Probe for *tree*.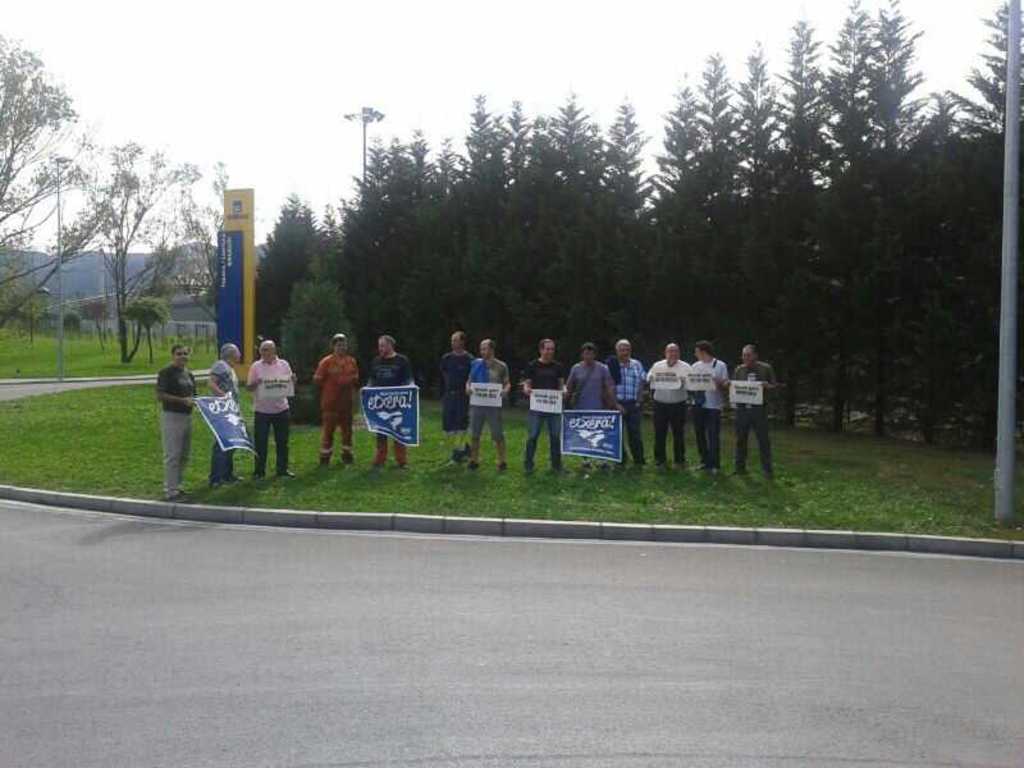
Probe result: (left=280, top=265, right=371, bottom=429).
